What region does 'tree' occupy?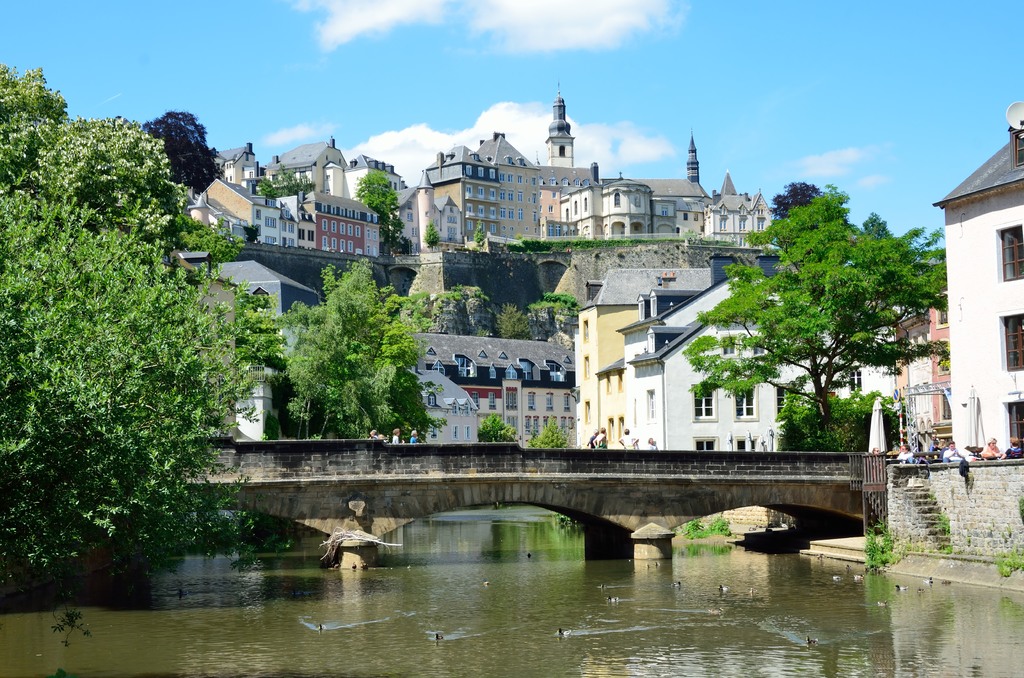
x1=0 y1=65 x2=262 y2=580.
